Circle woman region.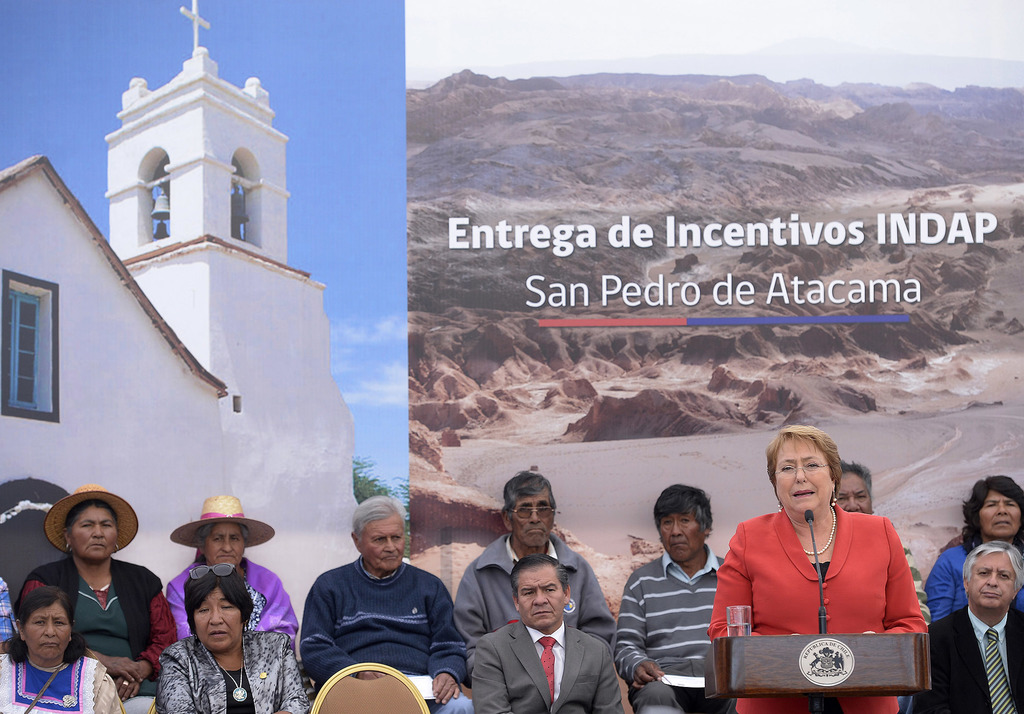
Region: (left=11, top=478, right=179, bottom=702).
